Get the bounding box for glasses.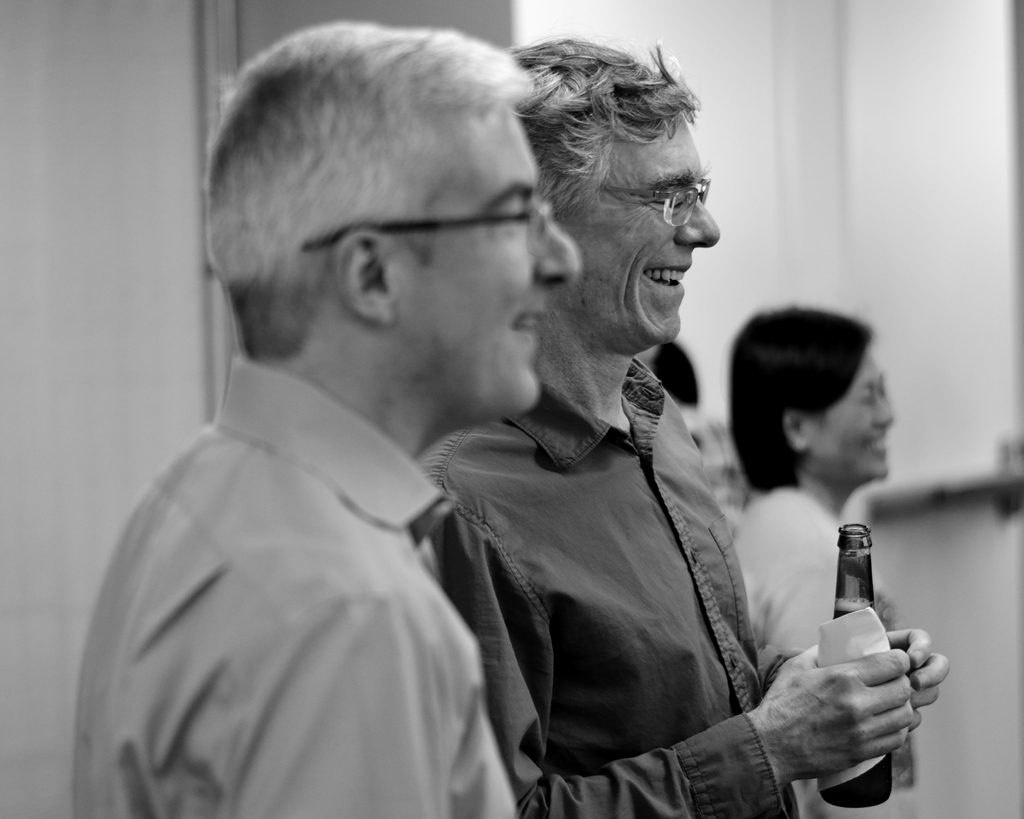
detection(295, 209, 562, 252).
